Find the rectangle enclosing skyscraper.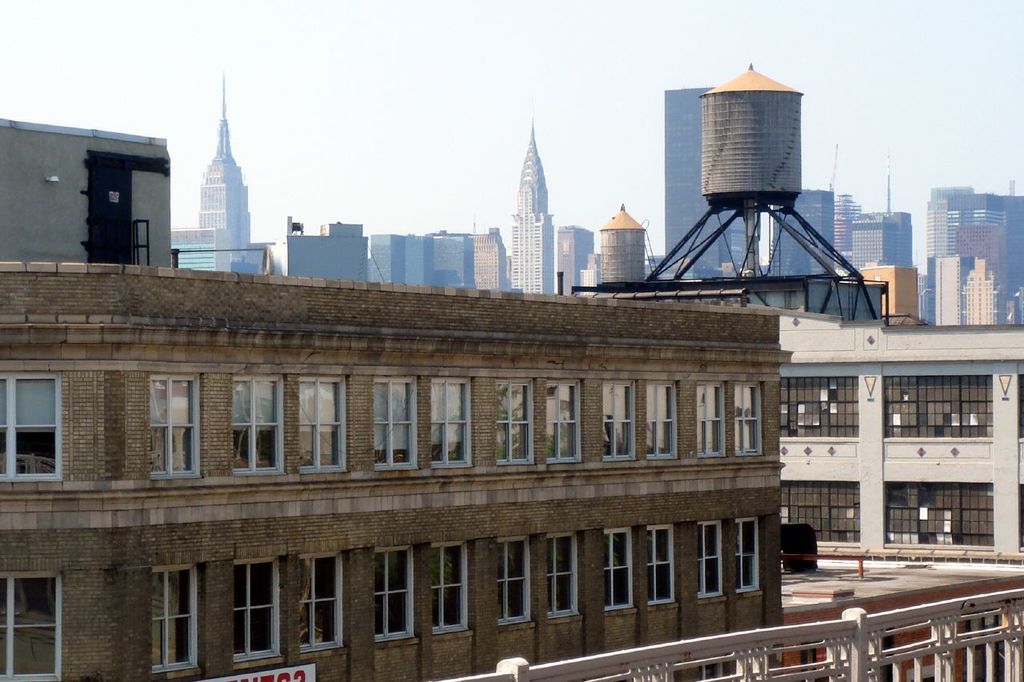
[x1=187, y1=70, x2=260, y2=271].
